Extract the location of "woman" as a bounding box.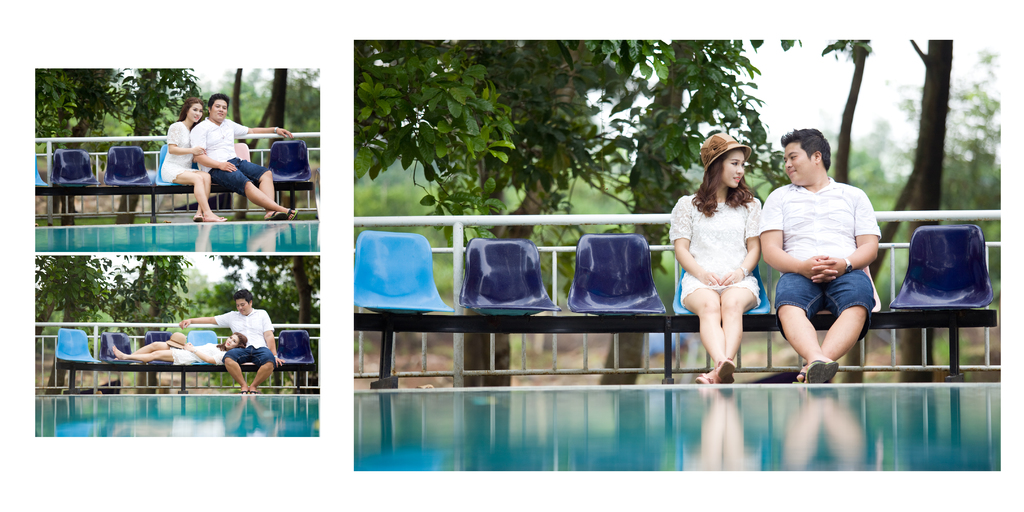
<box>111,330,243,369</box>.
